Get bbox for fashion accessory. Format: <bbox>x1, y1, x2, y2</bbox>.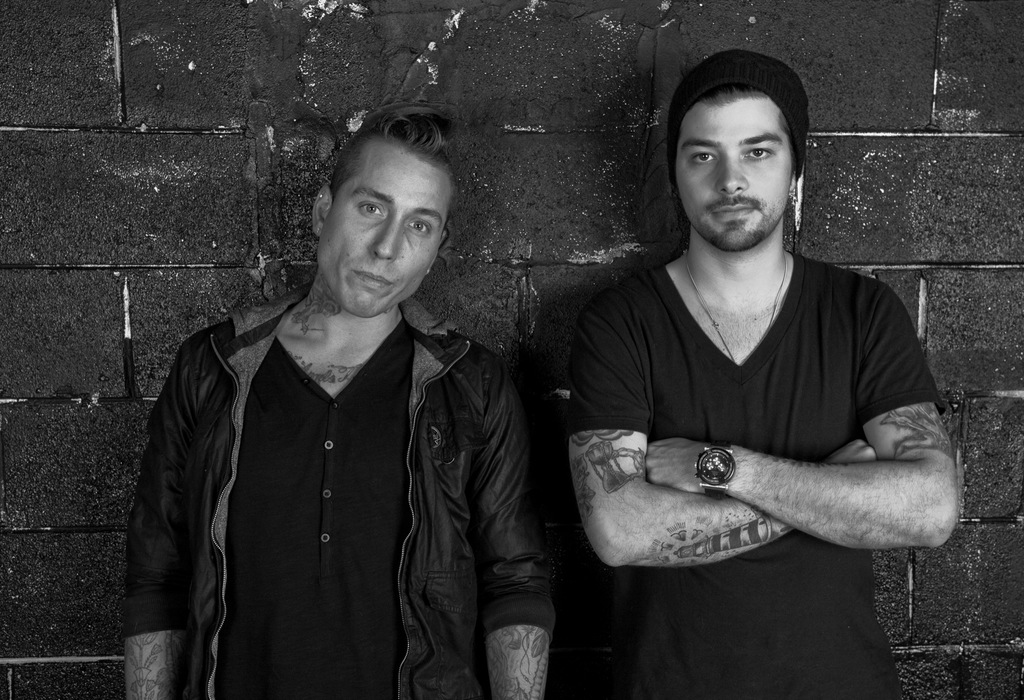
<bbox>664, 47, 808, 175</bbox>.
